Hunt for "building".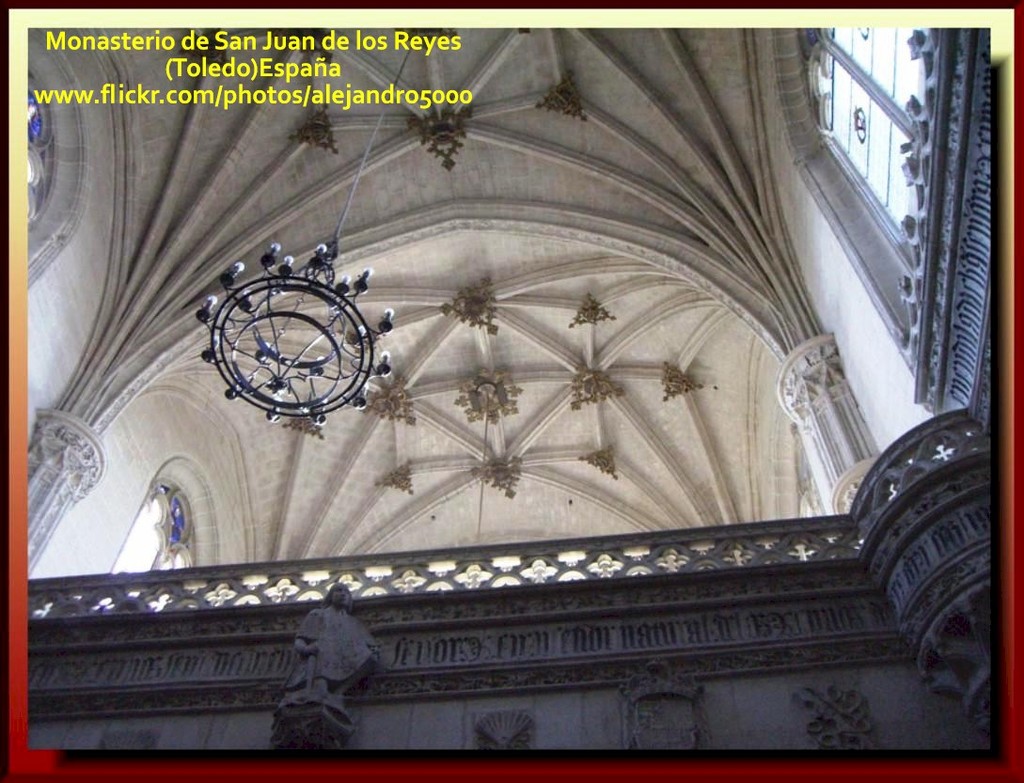
Hunted down at [25, 35, 987, 750].
